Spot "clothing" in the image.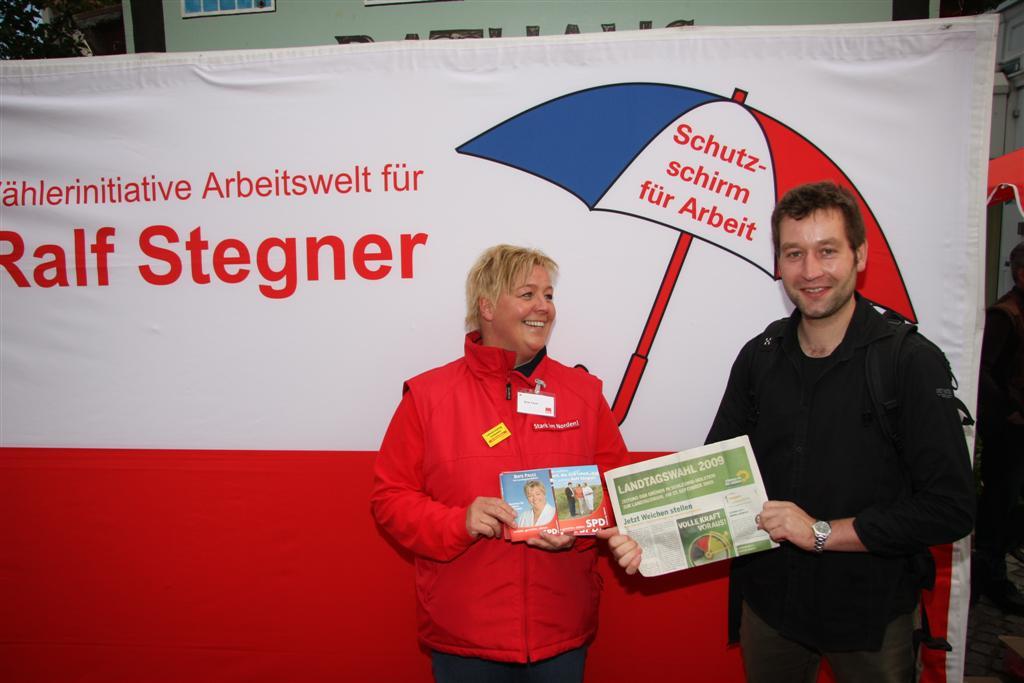
"clothing" found at locate(701, 295, 970, 682).
